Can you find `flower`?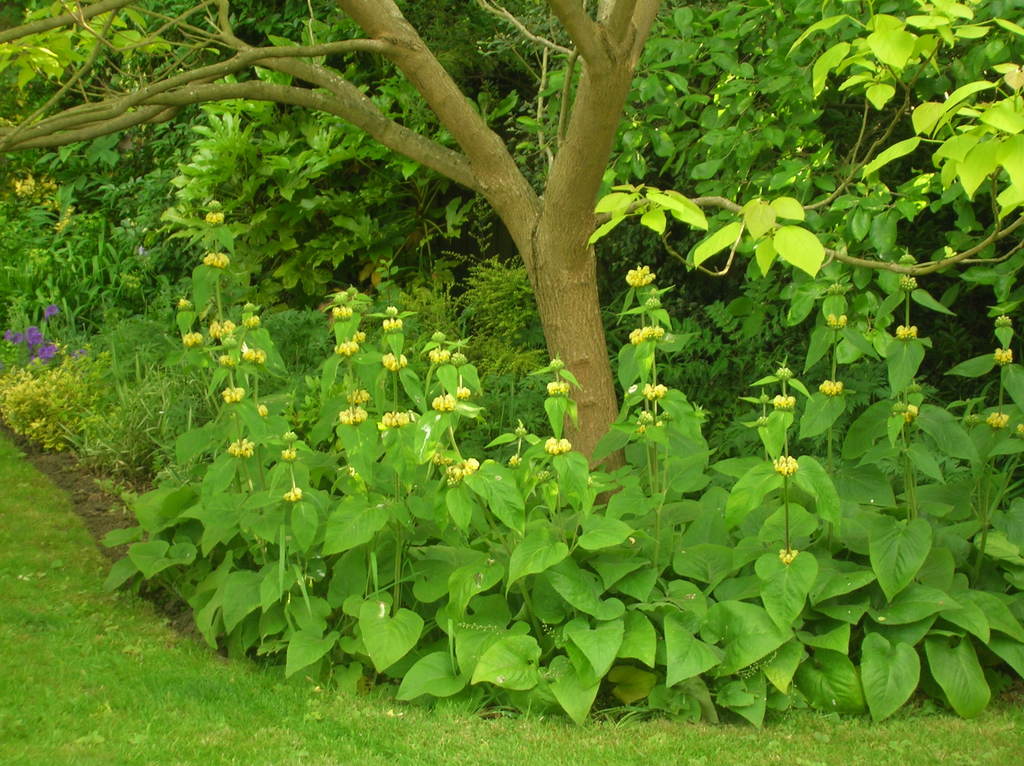
Yes, bounding box: <region>228, 441, 256, 458</region>.
